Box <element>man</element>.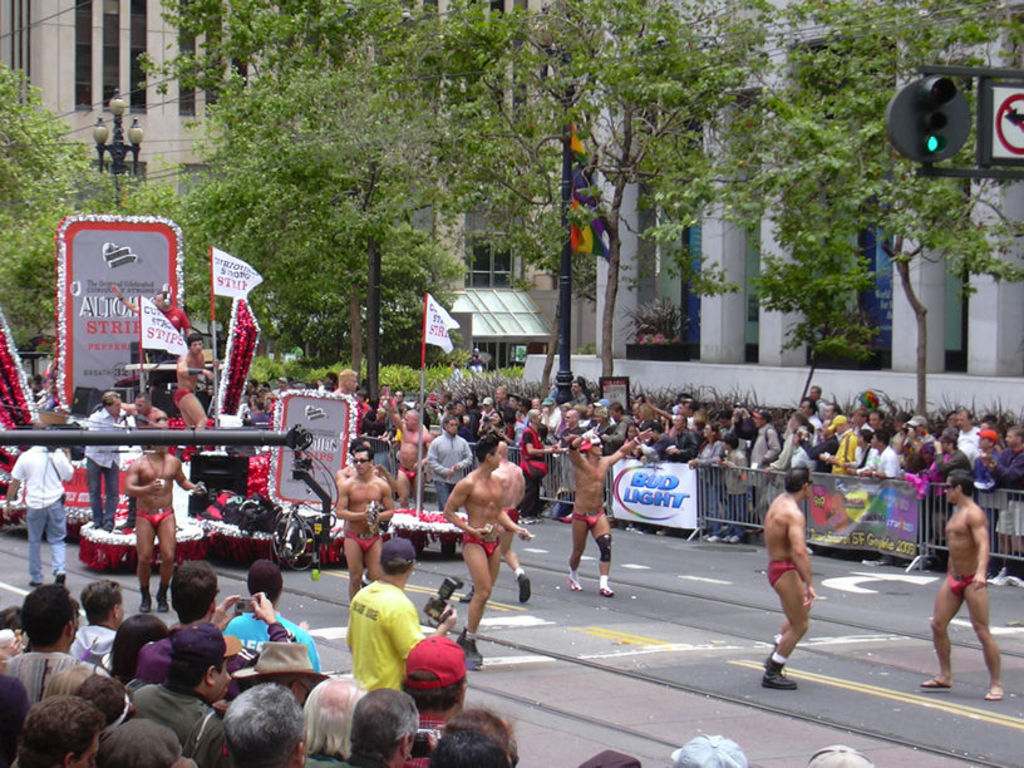
122/390/154/445.
